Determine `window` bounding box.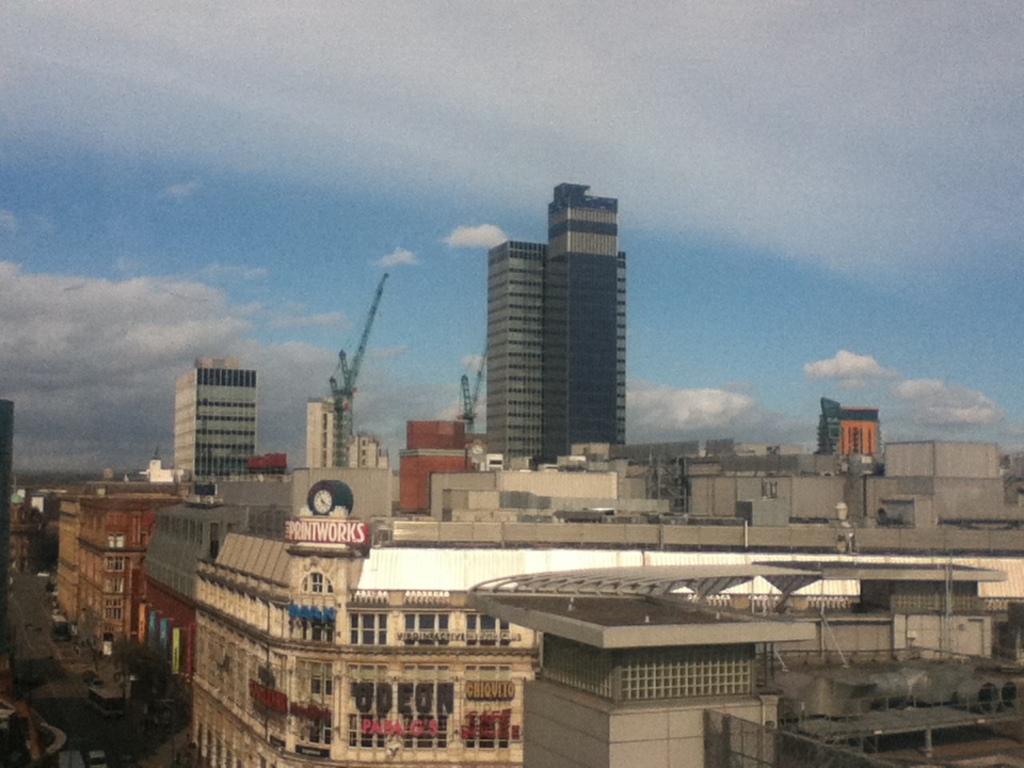
Determined: 348,607,395,640.
